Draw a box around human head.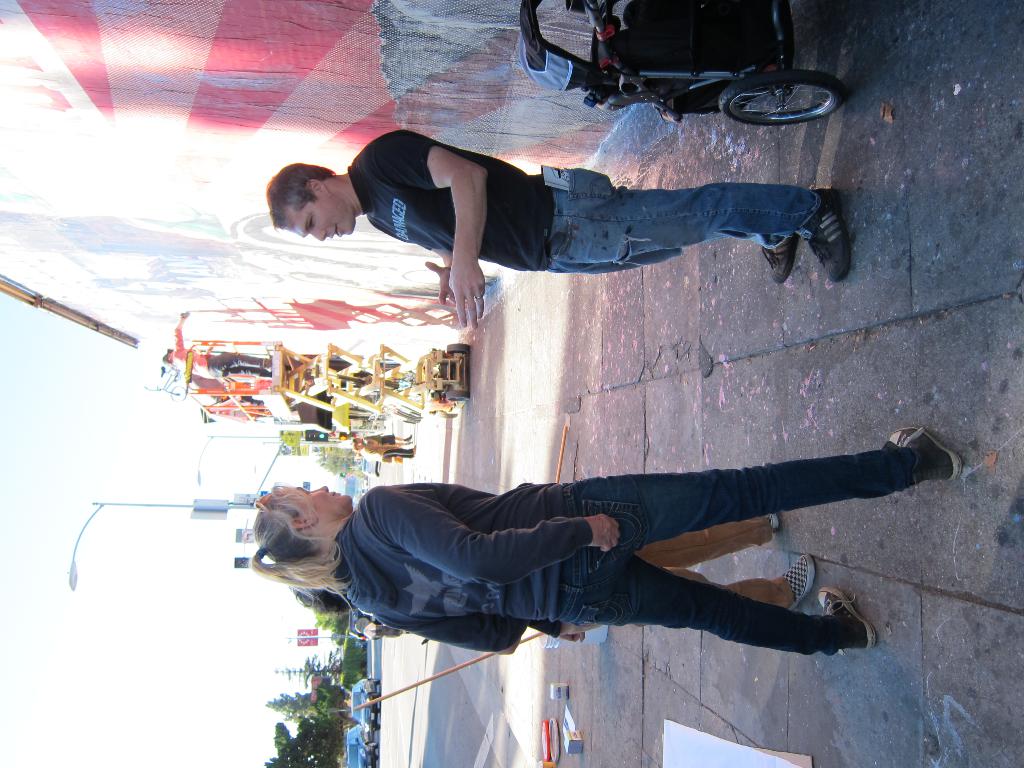
box(351, 436, 363, 444).
